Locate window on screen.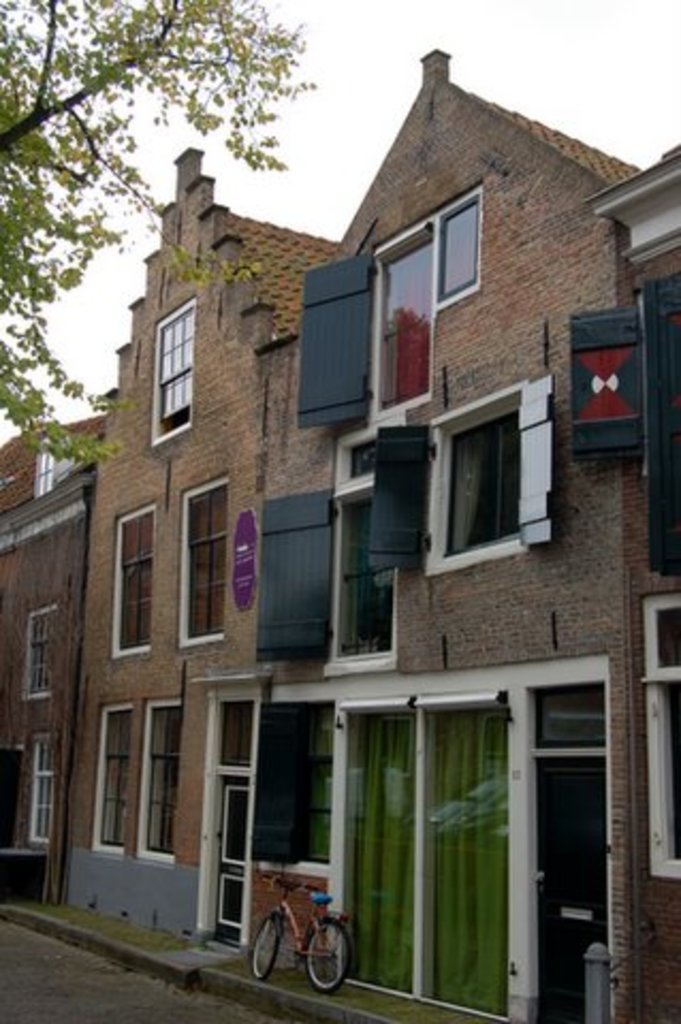
On screen at select_region(21, 608, 45, 691).
